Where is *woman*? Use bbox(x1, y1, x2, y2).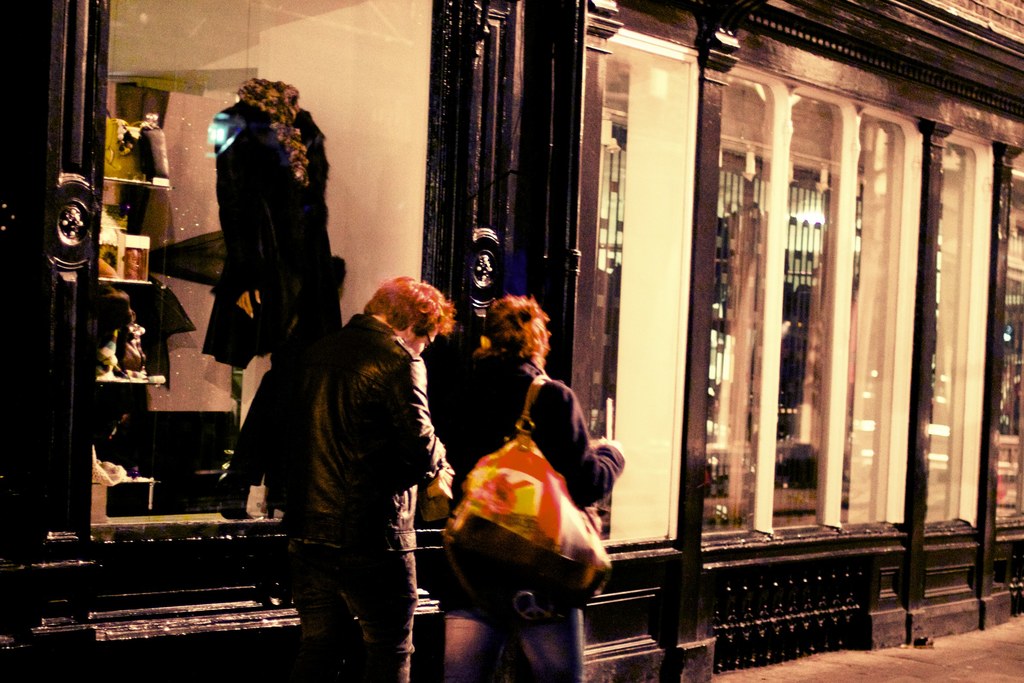
bbox(445, 304, 620, 670).
